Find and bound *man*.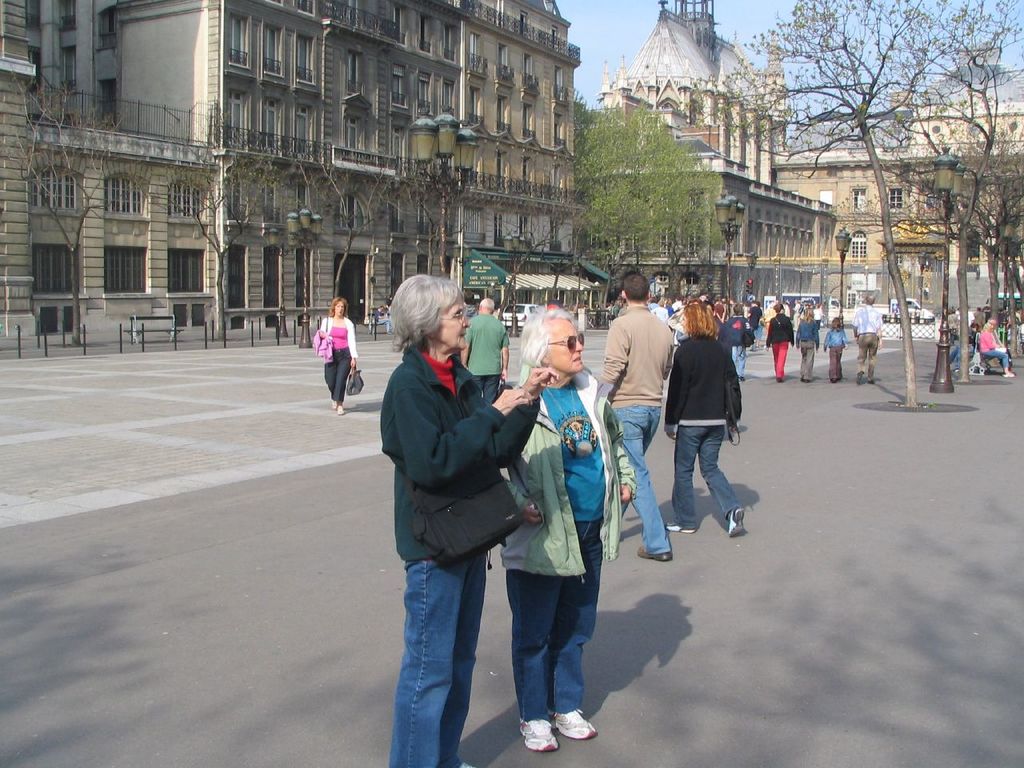
Bound: select_region(599, 268, 681, 561).
